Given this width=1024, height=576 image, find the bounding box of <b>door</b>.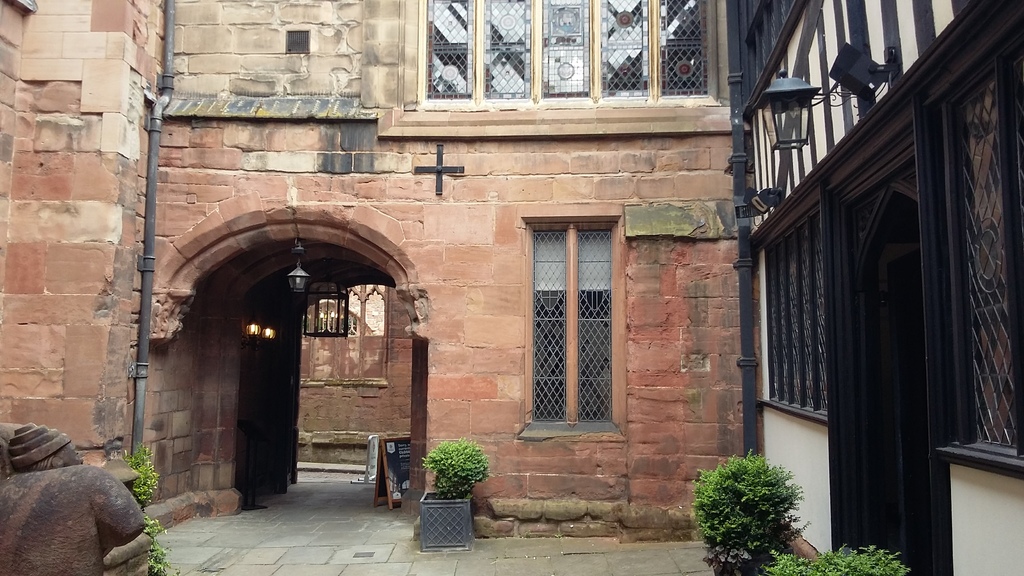
286,301,297,493.
